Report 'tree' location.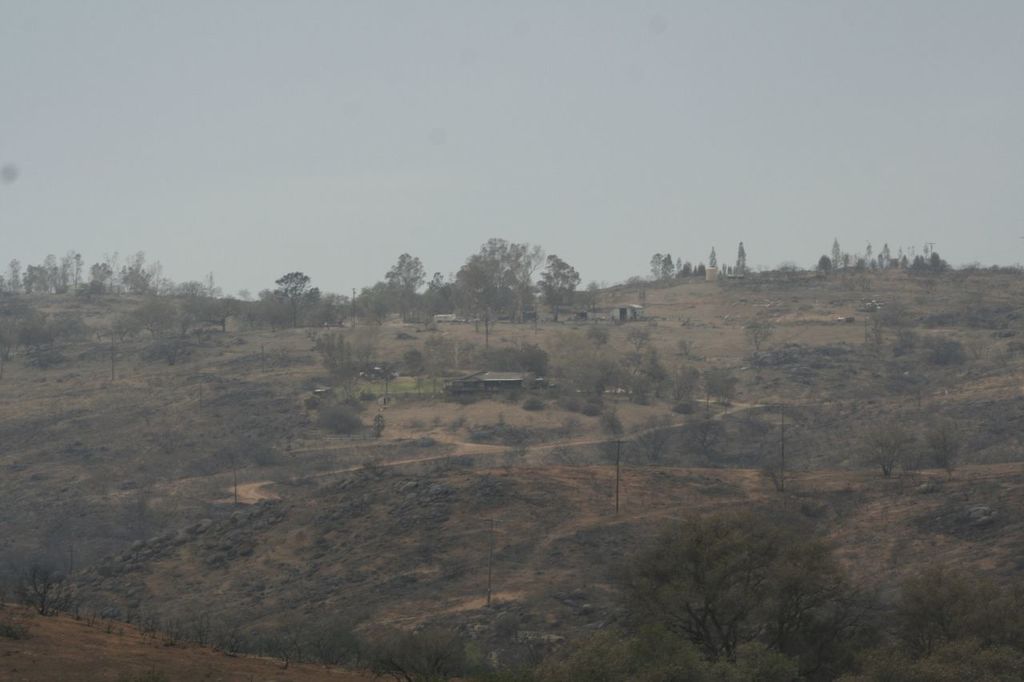
Report: x1=814 y1=255 x2=834 y2=269.
